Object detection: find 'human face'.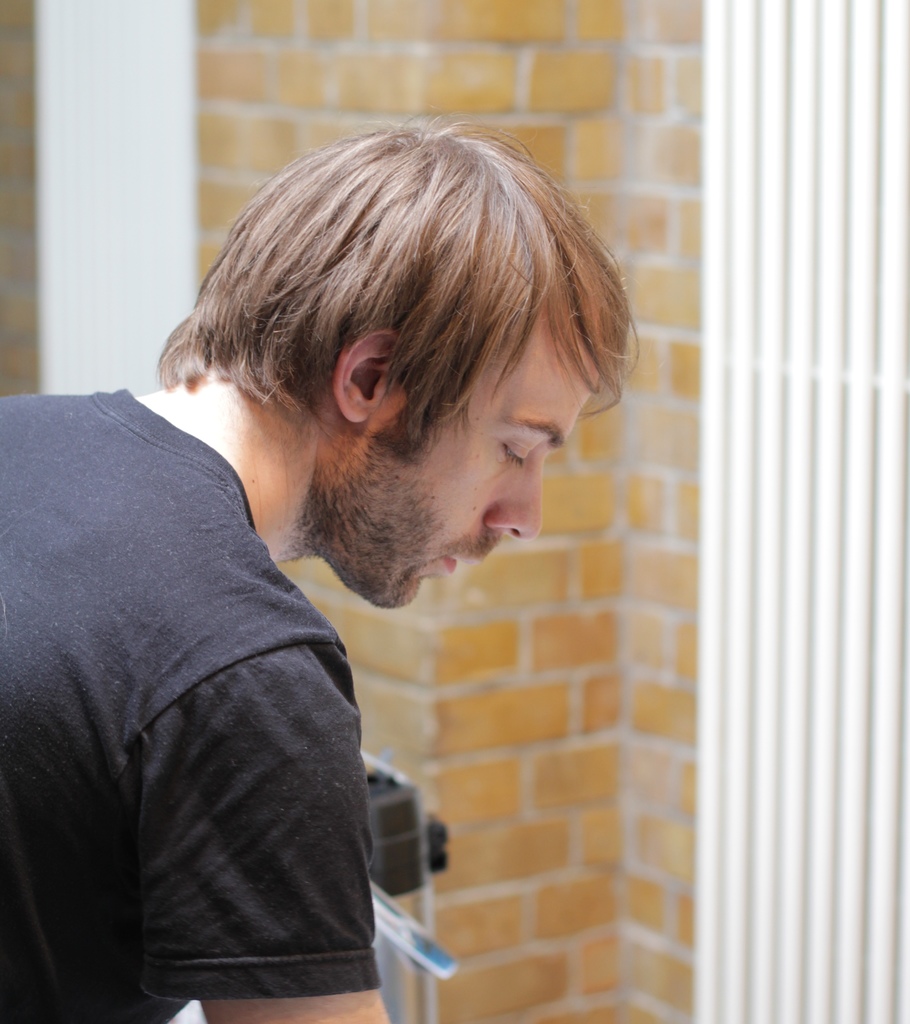
{"x1": 332, "y1": 323, "x2": 594, "y2": 606}.
